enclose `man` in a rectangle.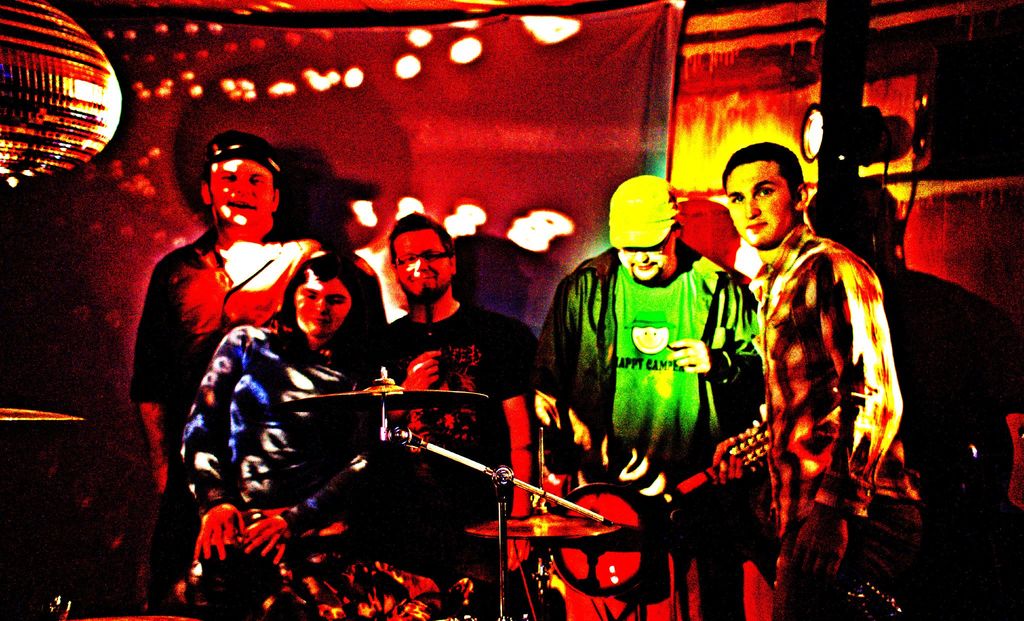
region(530, 176, 766, 620).
